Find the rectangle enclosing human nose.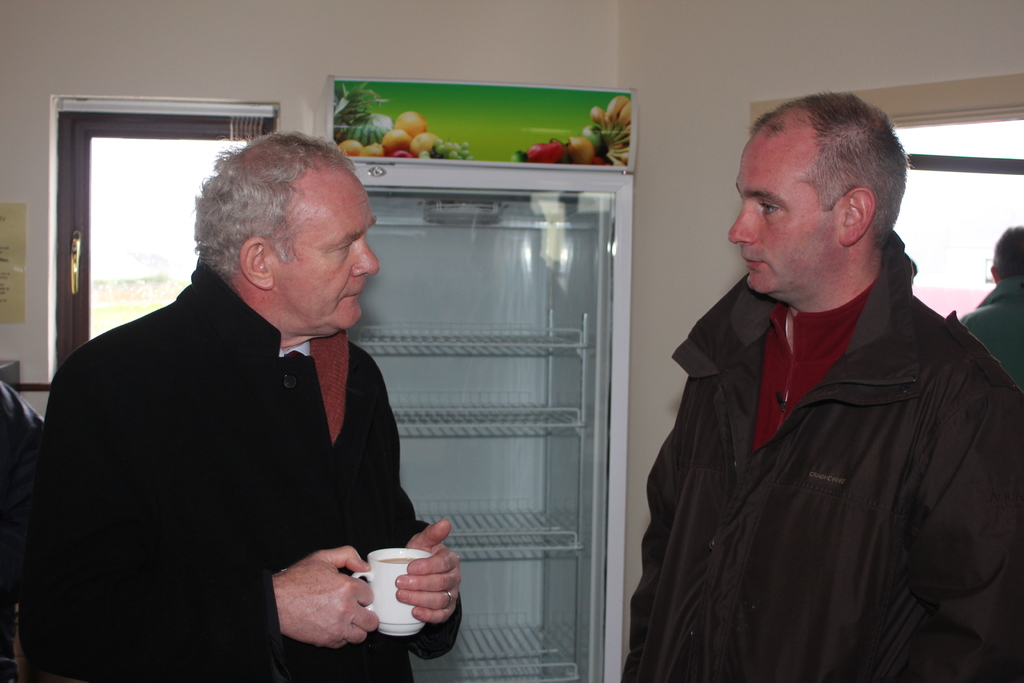
crop(726, 201, 754, 244).
